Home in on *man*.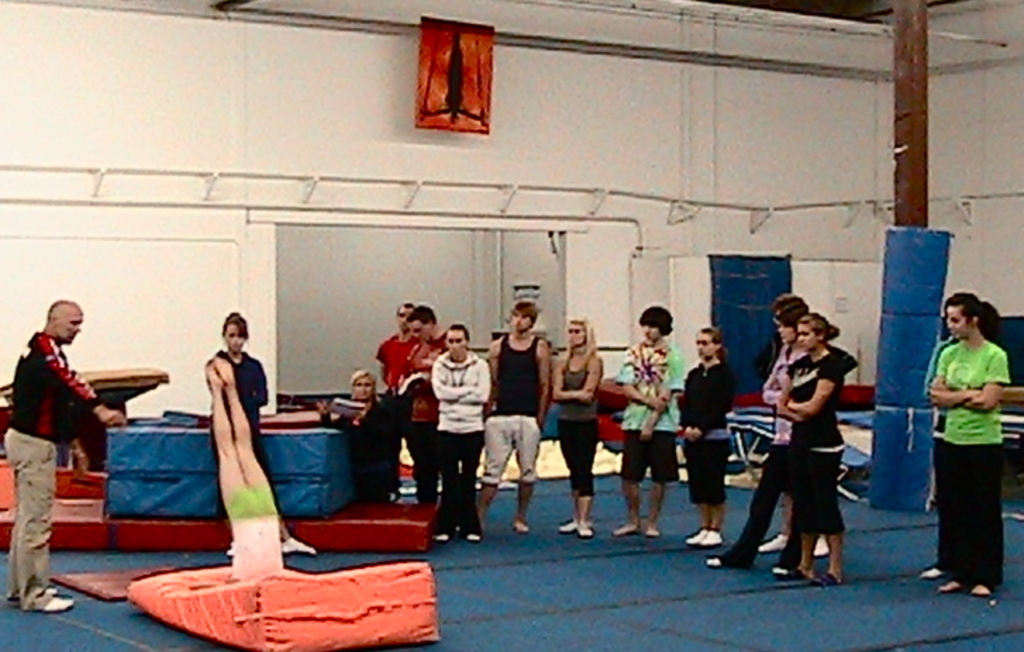
Homed in at locate(935, 291, 1006, 594).
